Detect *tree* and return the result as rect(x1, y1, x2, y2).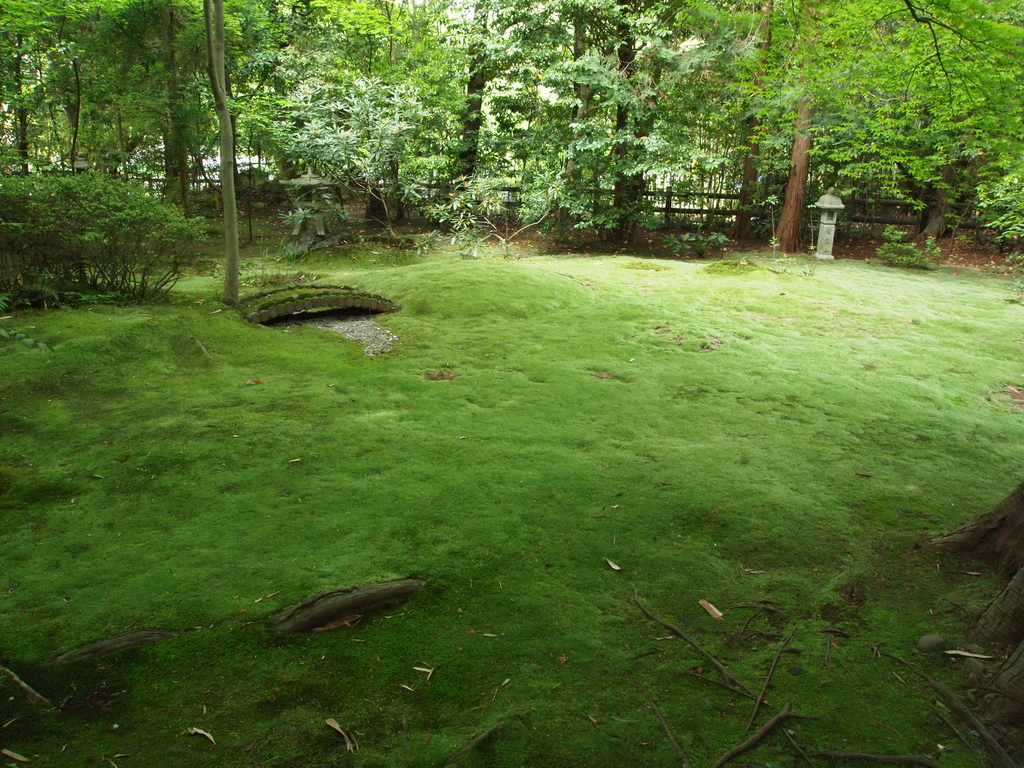
rect(237, 0, 784, 242).
